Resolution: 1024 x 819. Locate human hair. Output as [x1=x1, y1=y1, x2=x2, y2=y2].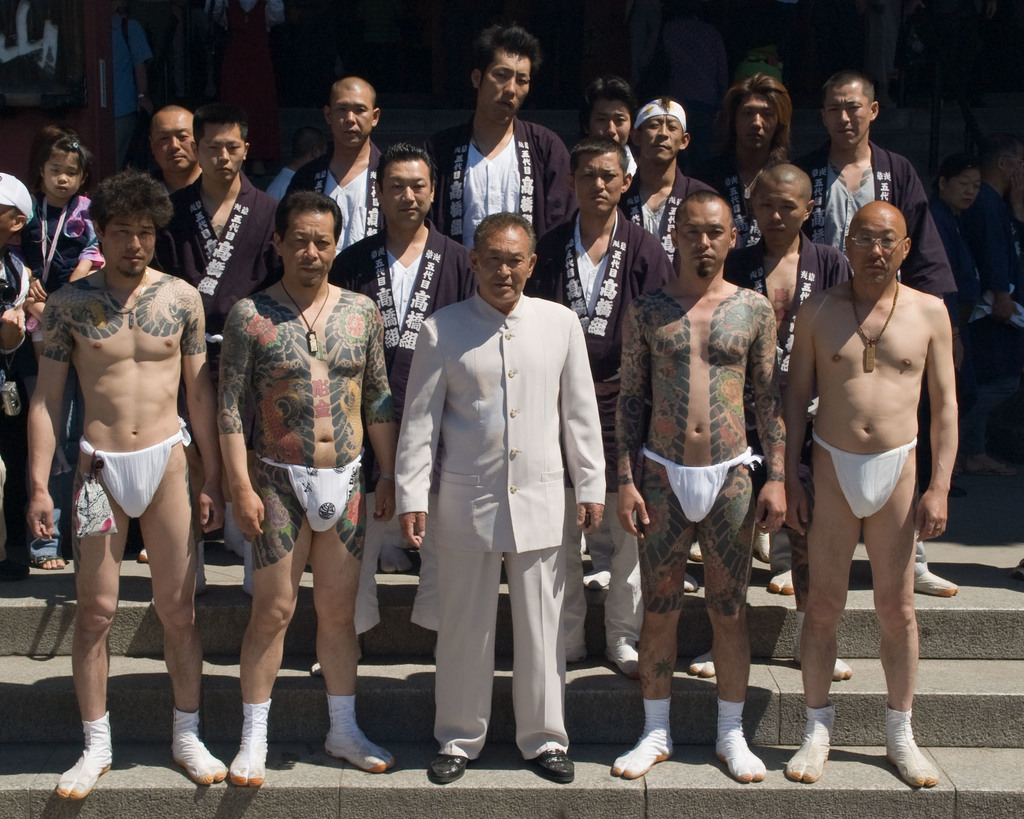
[x1=577, y1=79, x2=639, y2=131].
